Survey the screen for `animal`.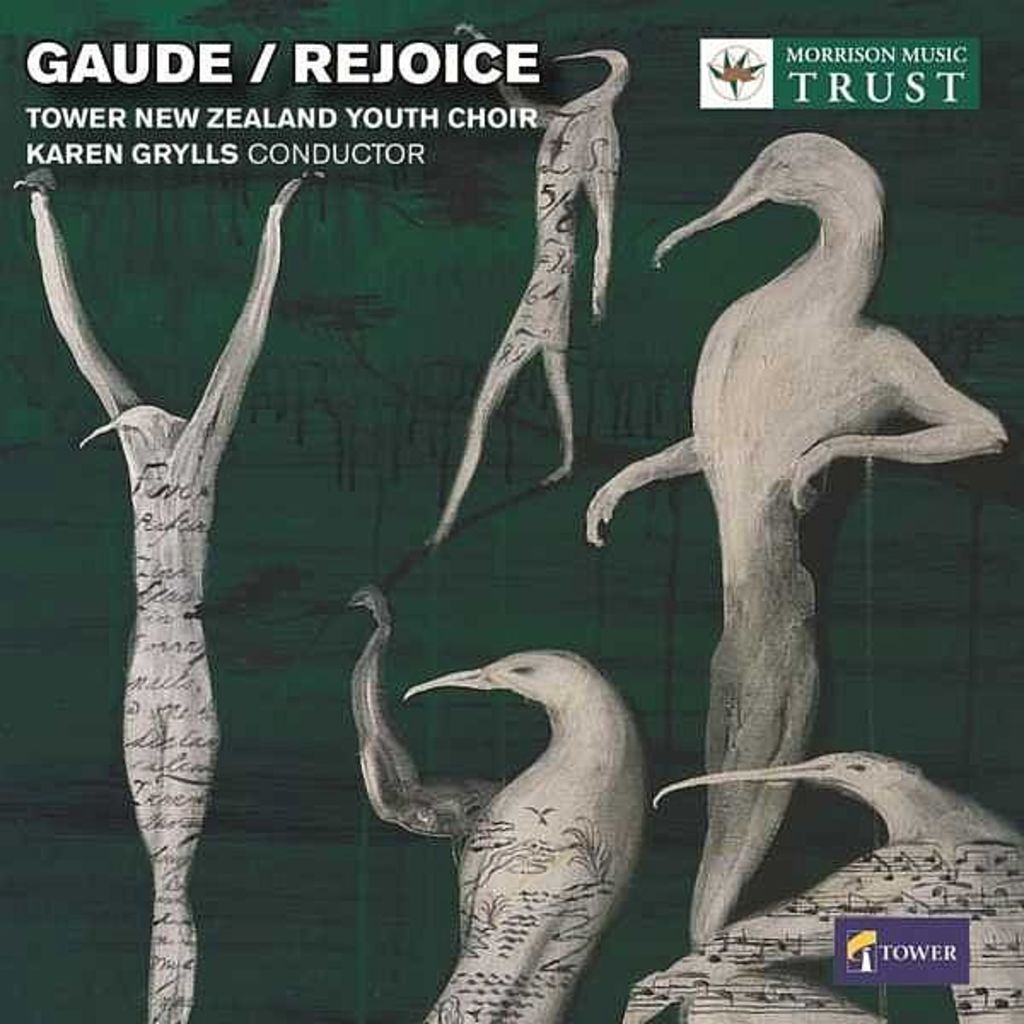
Survey found: <bbox>575, 123, 1002, 968</bbox>.
